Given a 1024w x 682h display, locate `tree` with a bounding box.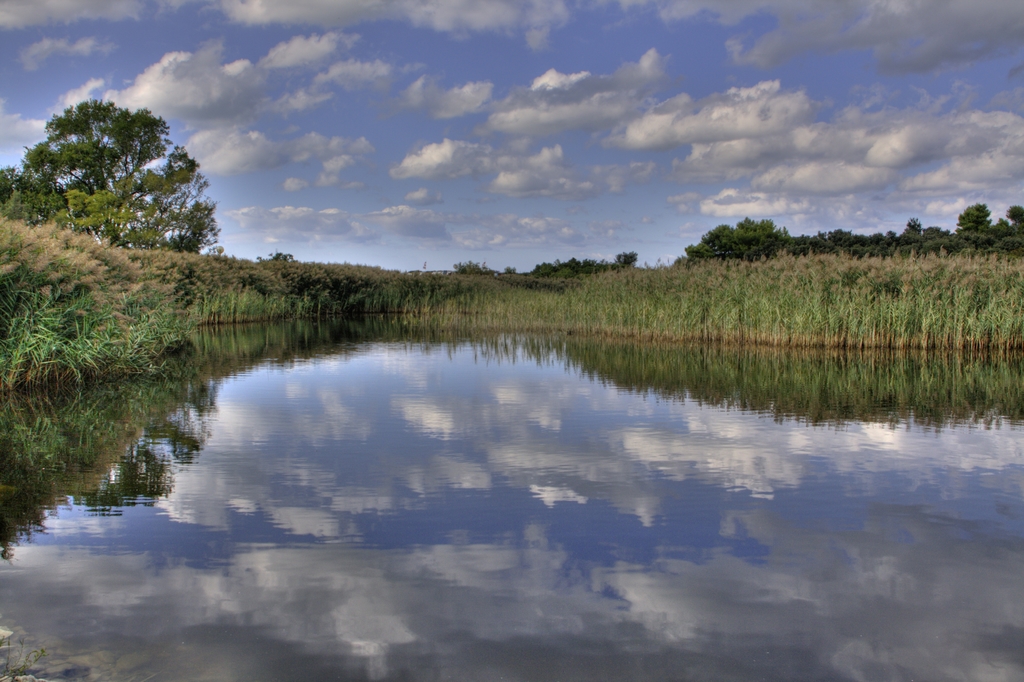
Located: select_region(28, 86, 222, 272).
